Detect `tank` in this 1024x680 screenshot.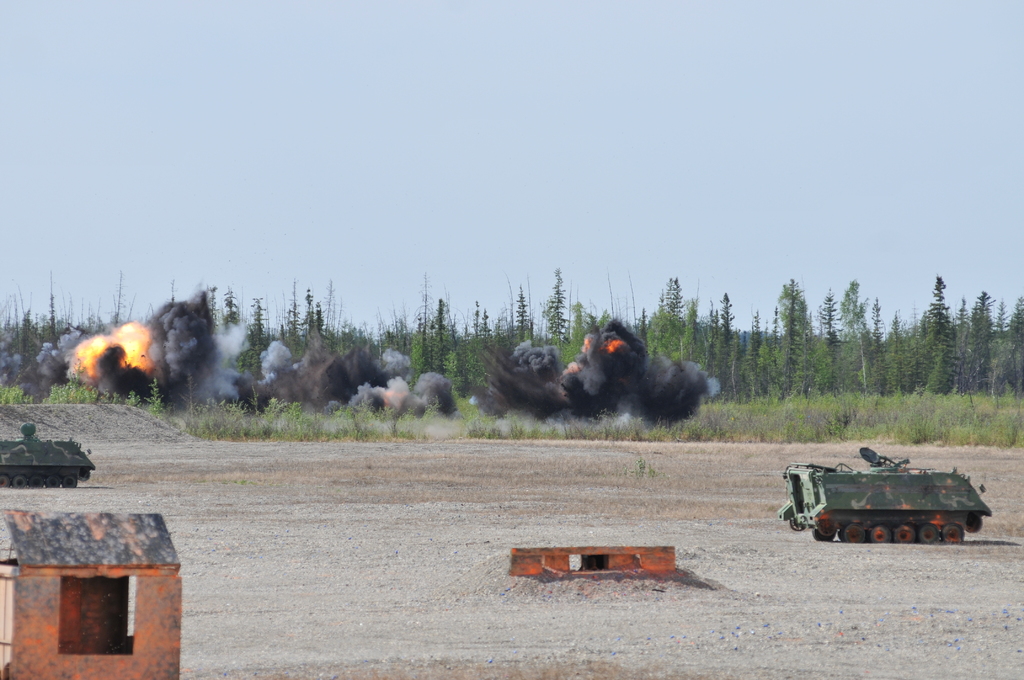
Detection: 778/444/995/545.
